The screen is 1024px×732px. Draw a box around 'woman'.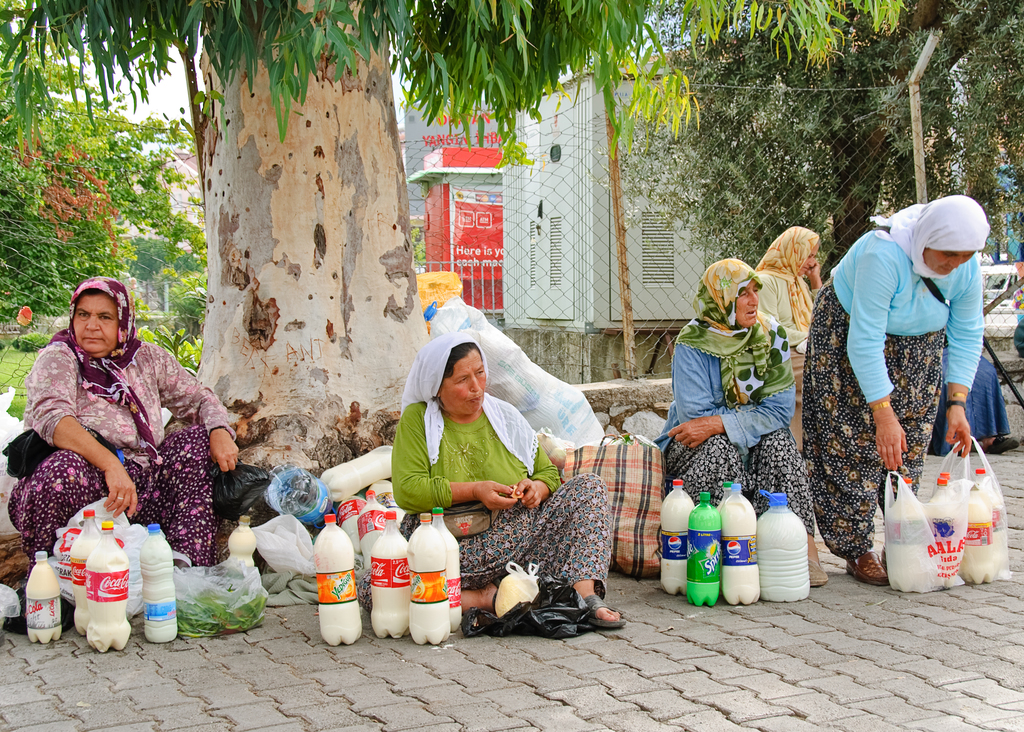
[x1=802, y1=194, x2=993, y2=590].
